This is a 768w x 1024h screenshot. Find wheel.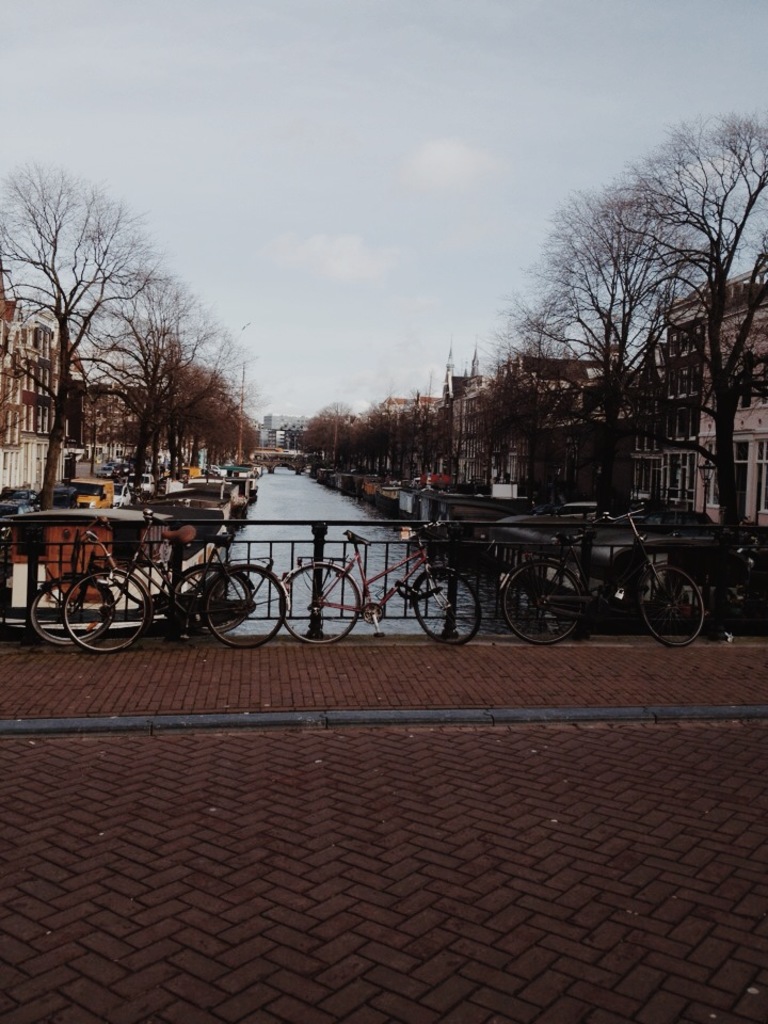
Bounding box: pyautogui.locateOnScreen(503, 561, 583, 649).
